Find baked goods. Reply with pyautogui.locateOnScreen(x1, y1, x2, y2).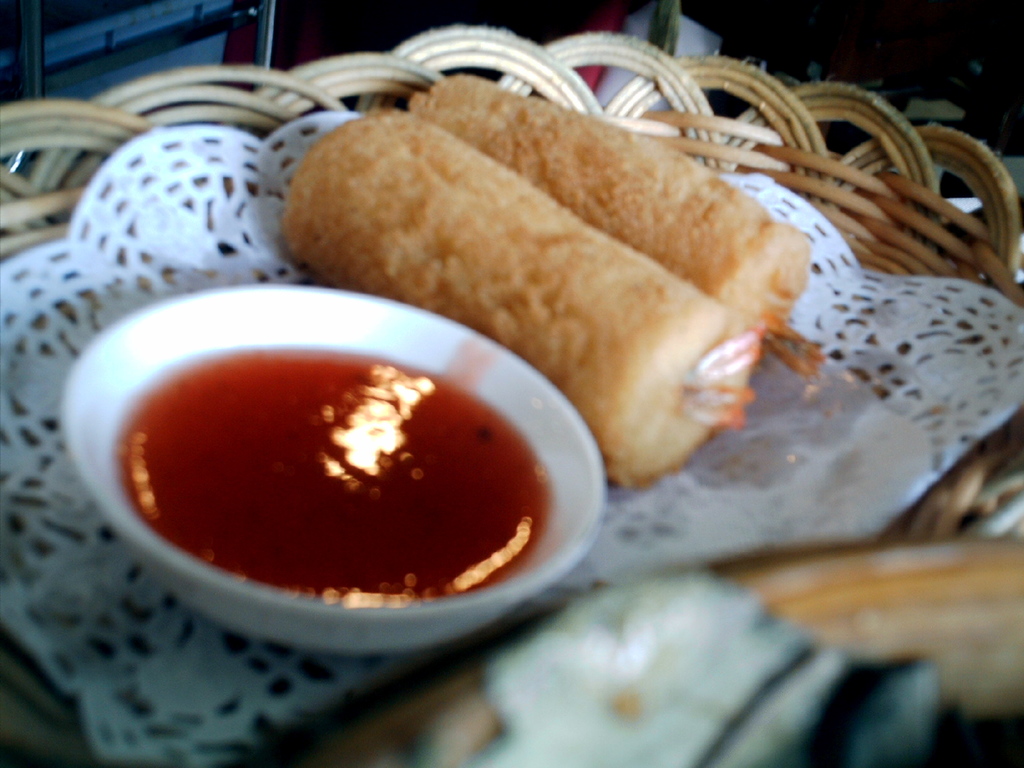
pyautogui.locateOnScreen(404, 61, 813, 342).
